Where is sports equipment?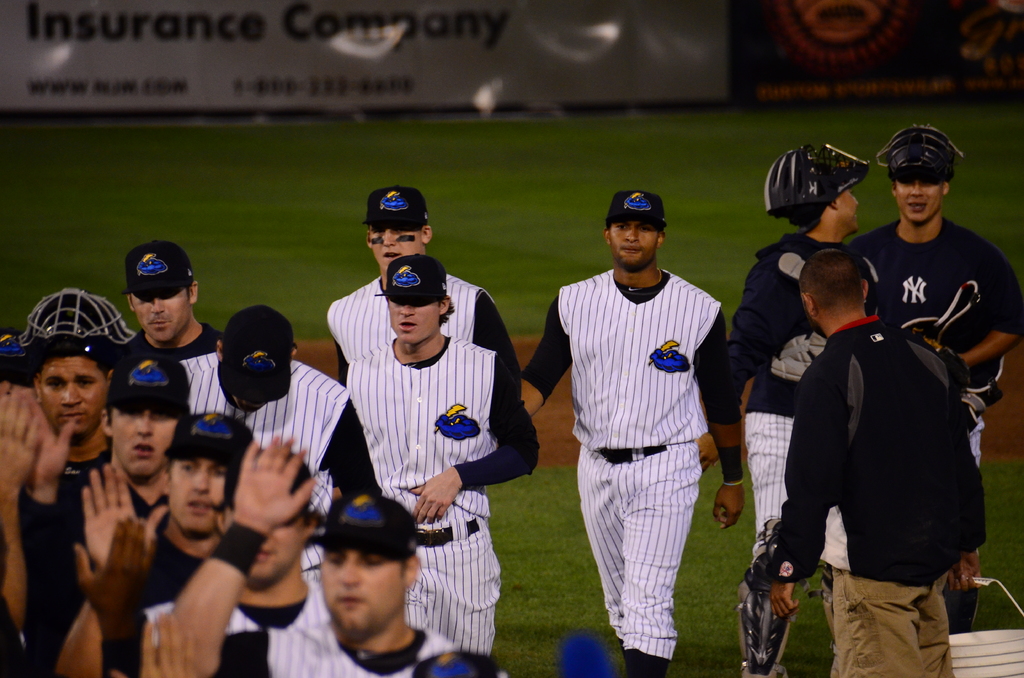
box(765, 145, 879, 232).
